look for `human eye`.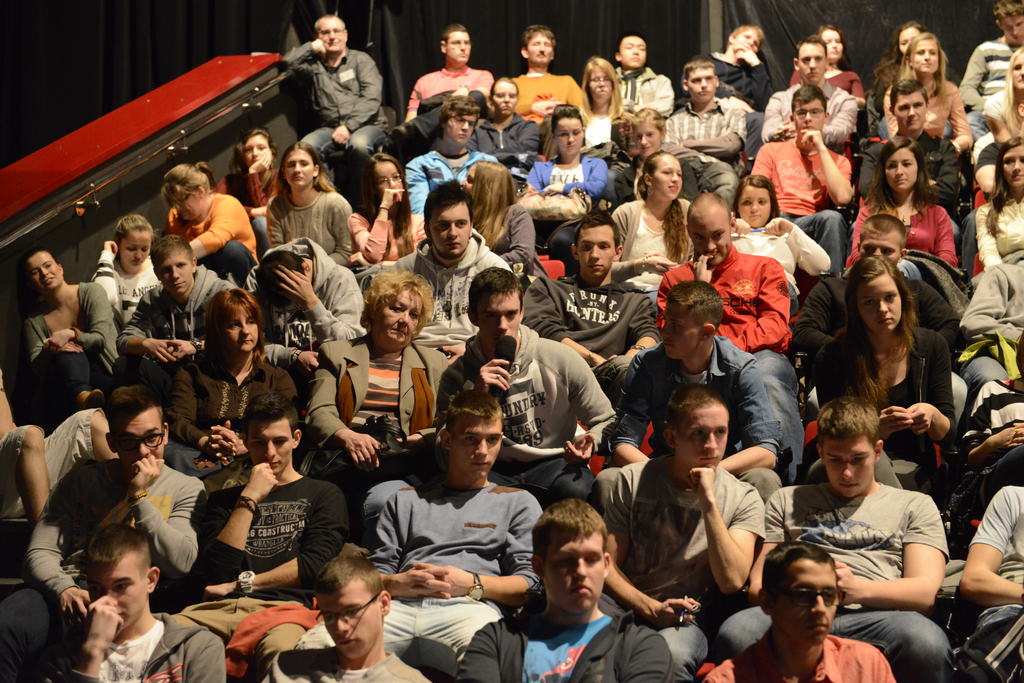
Found: 590, 76, 600, 82.
